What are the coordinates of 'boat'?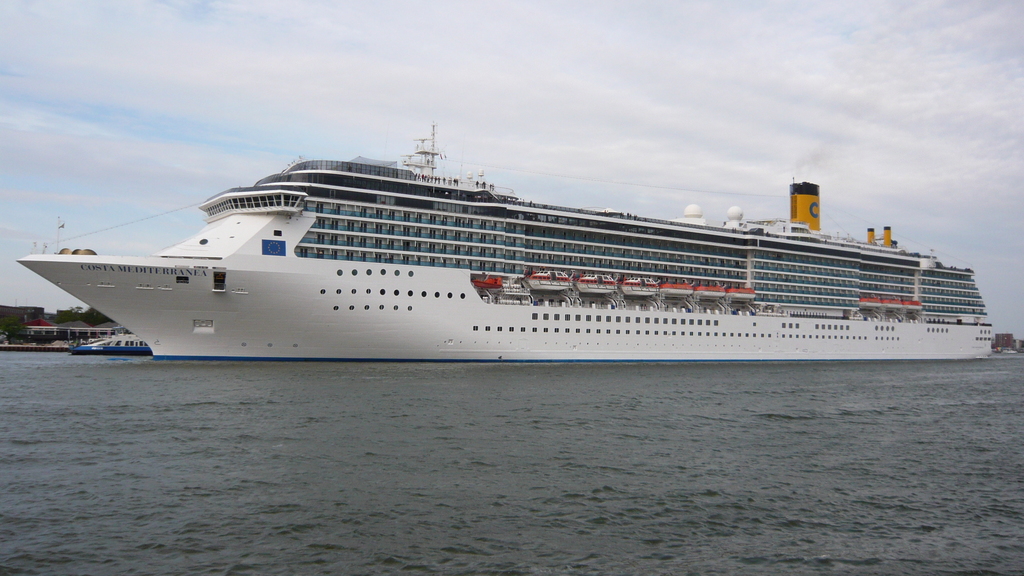
[left=69, top=332, right=159, bottom=359].
